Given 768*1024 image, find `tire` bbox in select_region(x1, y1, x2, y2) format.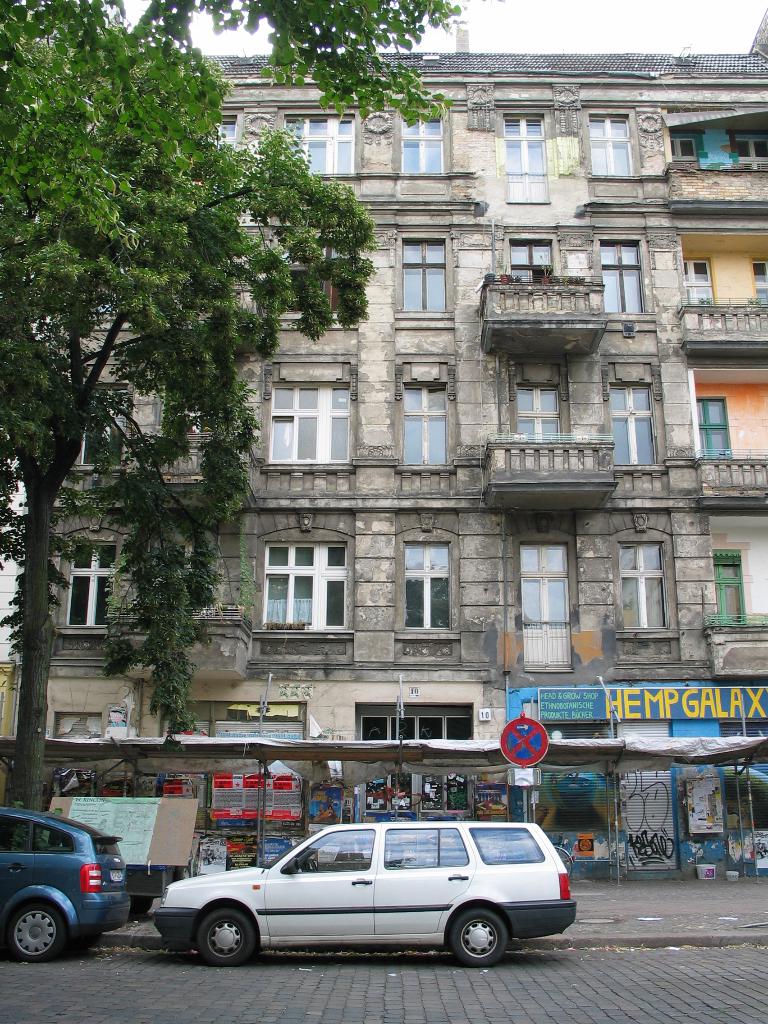
select_region(6, 903, 61, 959).
